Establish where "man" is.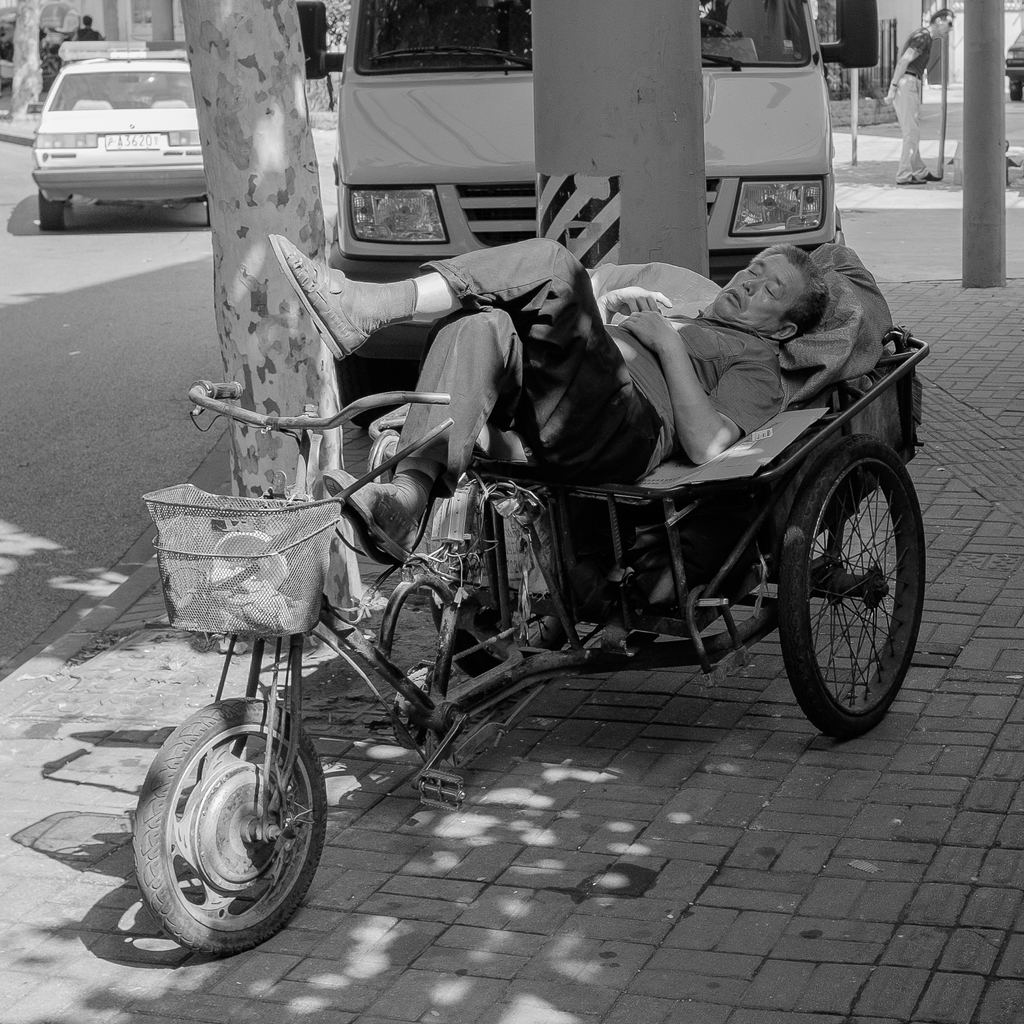
Established at 259,225,835,604.
